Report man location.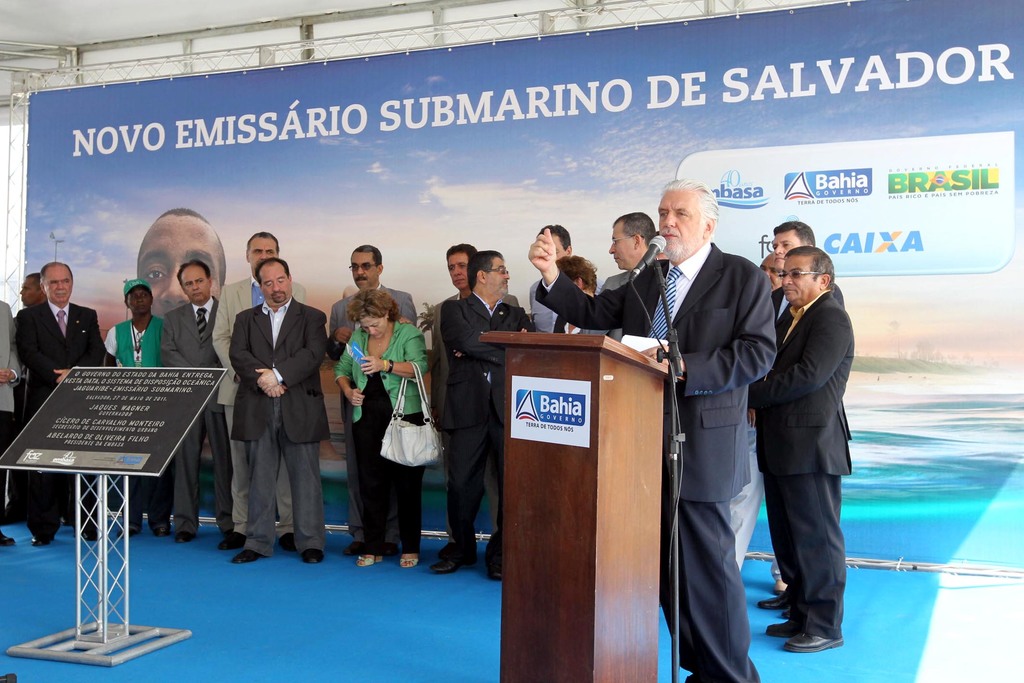
Report: crop(13, 261, 104, 546).
